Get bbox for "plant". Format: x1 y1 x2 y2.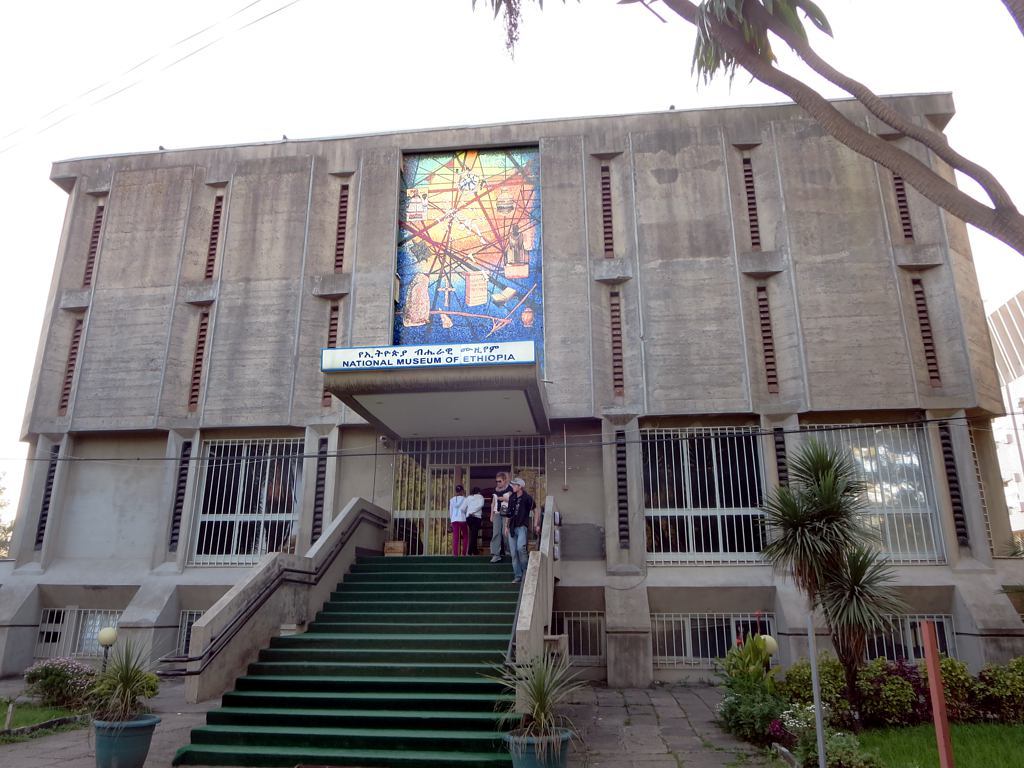
663 416 1023 767.
